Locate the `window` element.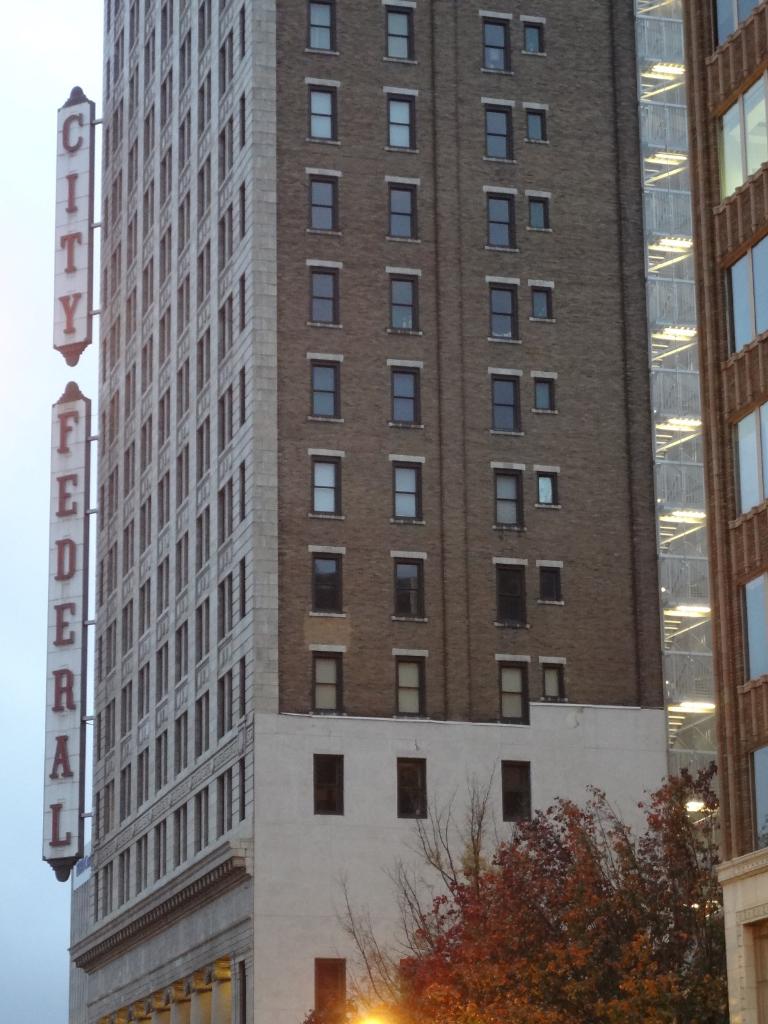
Element bbox: (524, 16, 546, 56).
